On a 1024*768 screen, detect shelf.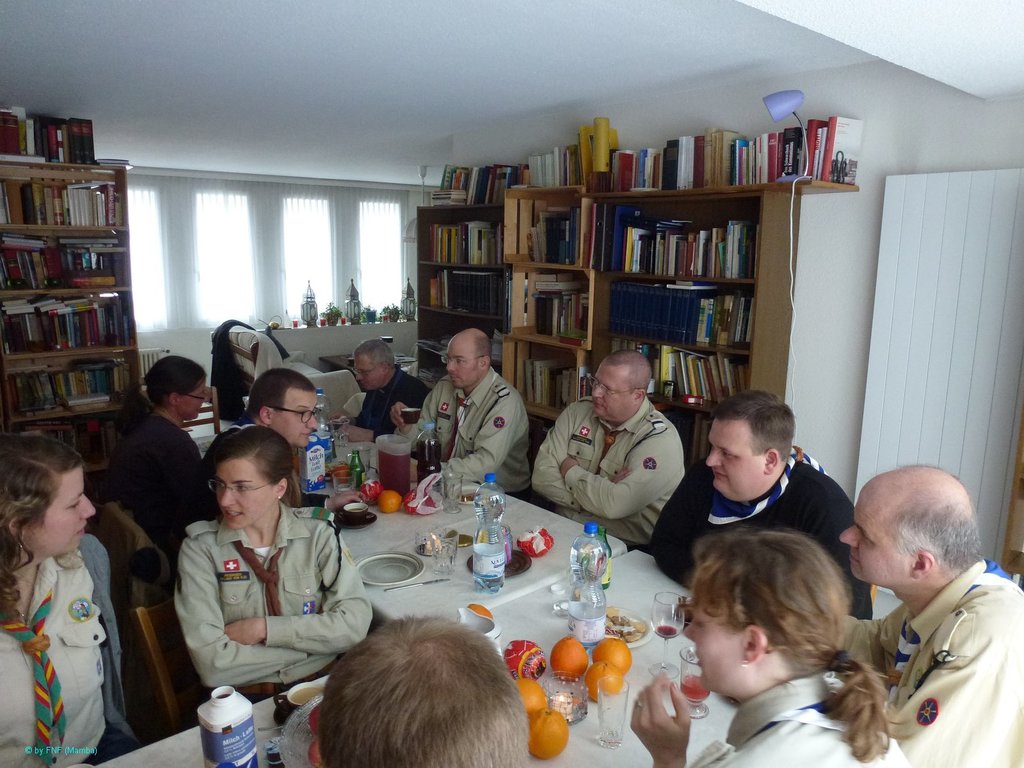
(414,206,513,381).
